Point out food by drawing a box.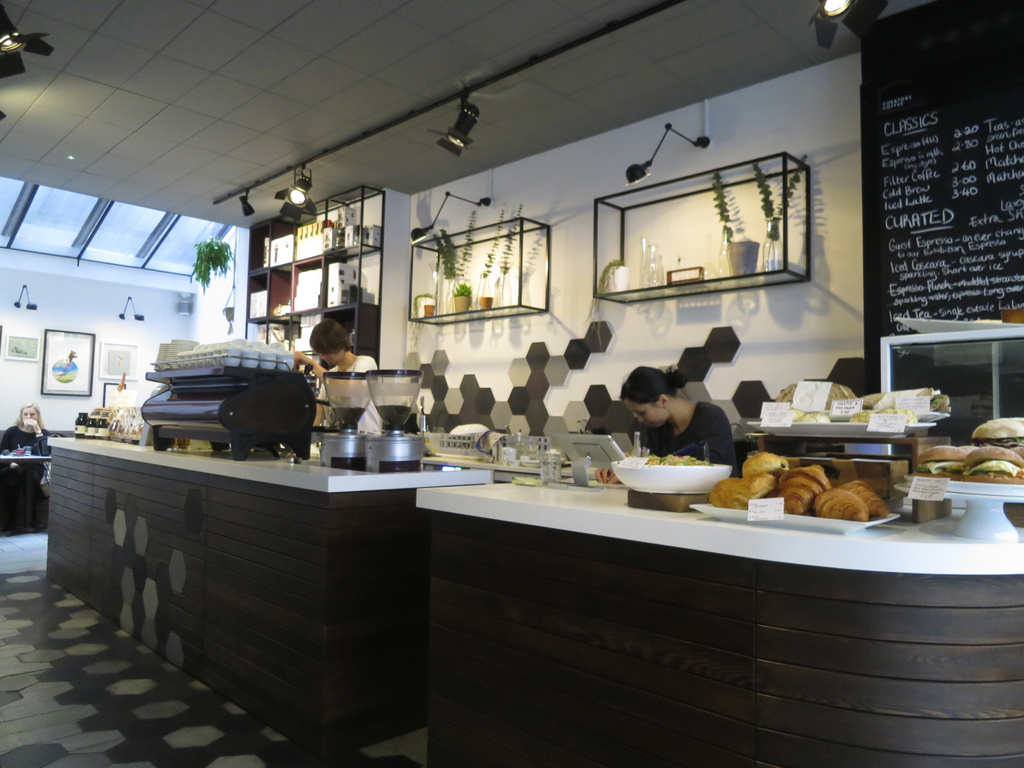
<bbox>915, 386, 938, 397</bbox>.
